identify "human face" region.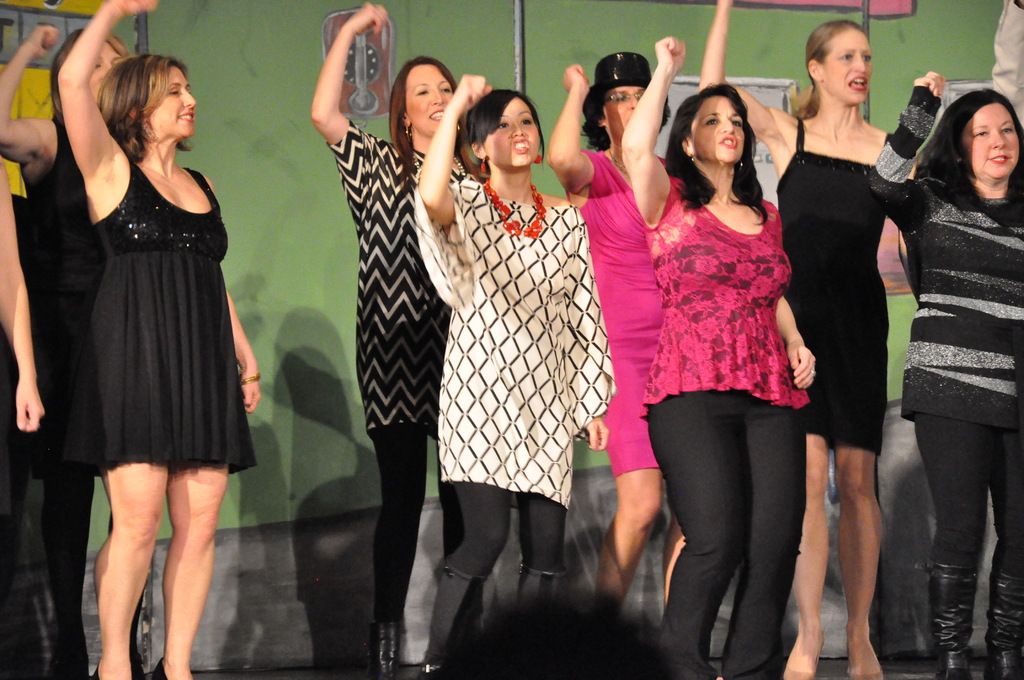
Region: bbox=(406, 58, 454, 137).
